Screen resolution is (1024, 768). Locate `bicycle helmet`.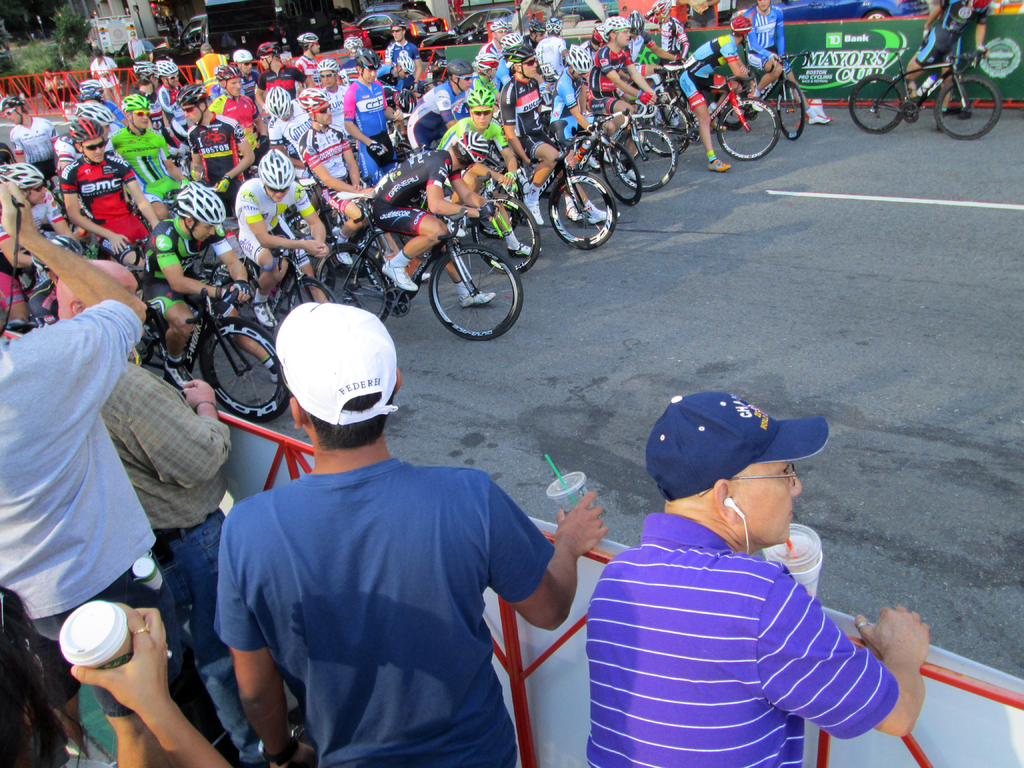
(622,8,641,37).
